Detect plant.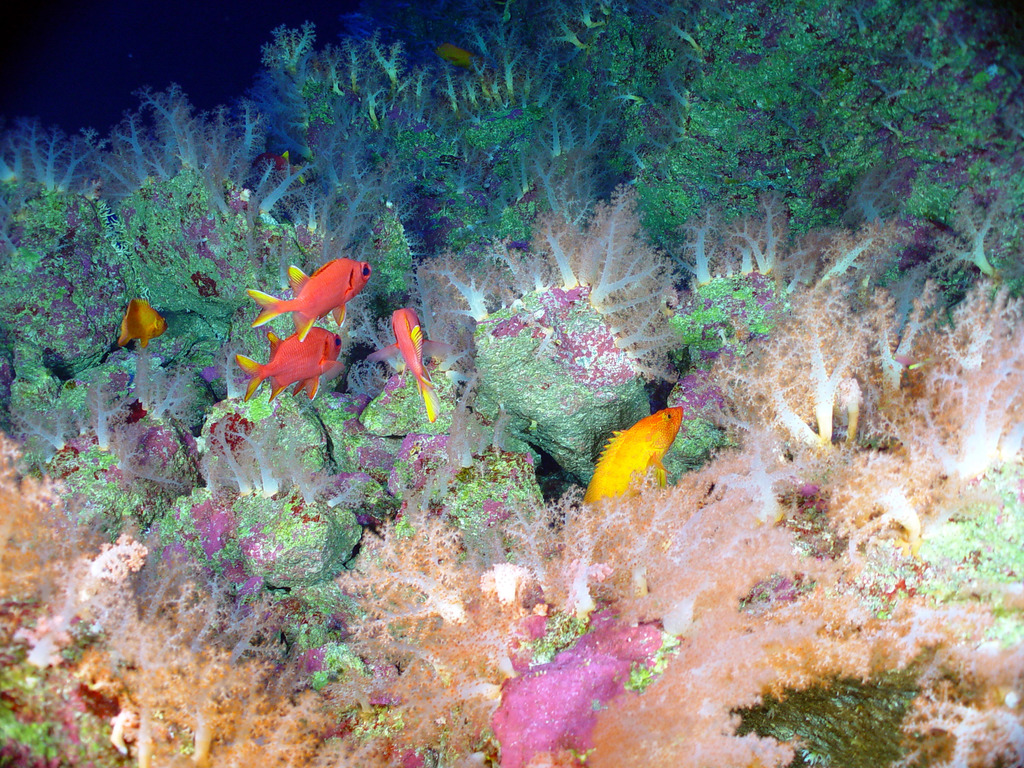
Detected at [x1=790, y1=479, x2=846, y2=553].
